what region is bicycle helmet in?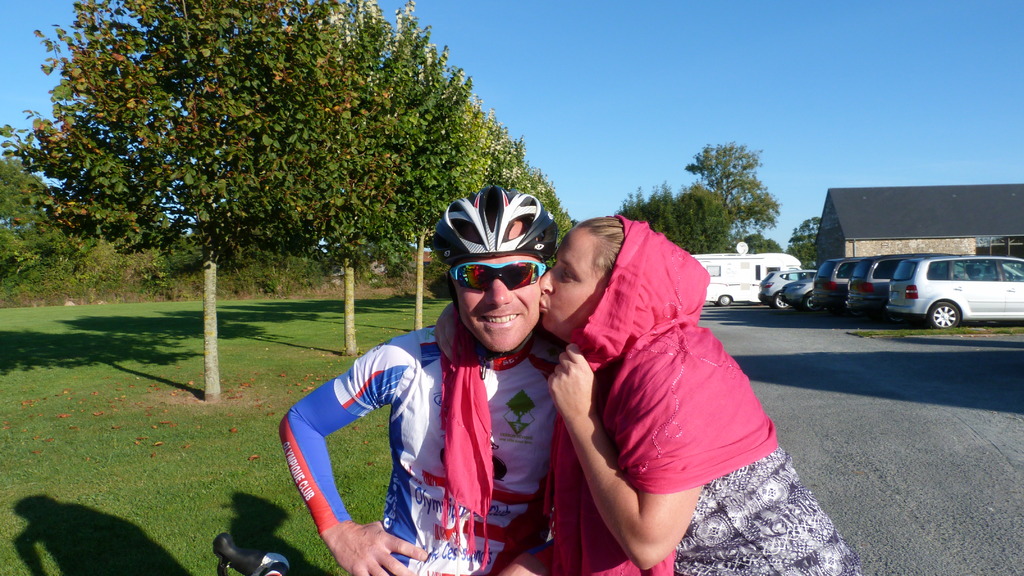
(435, 178, 555, 260).
